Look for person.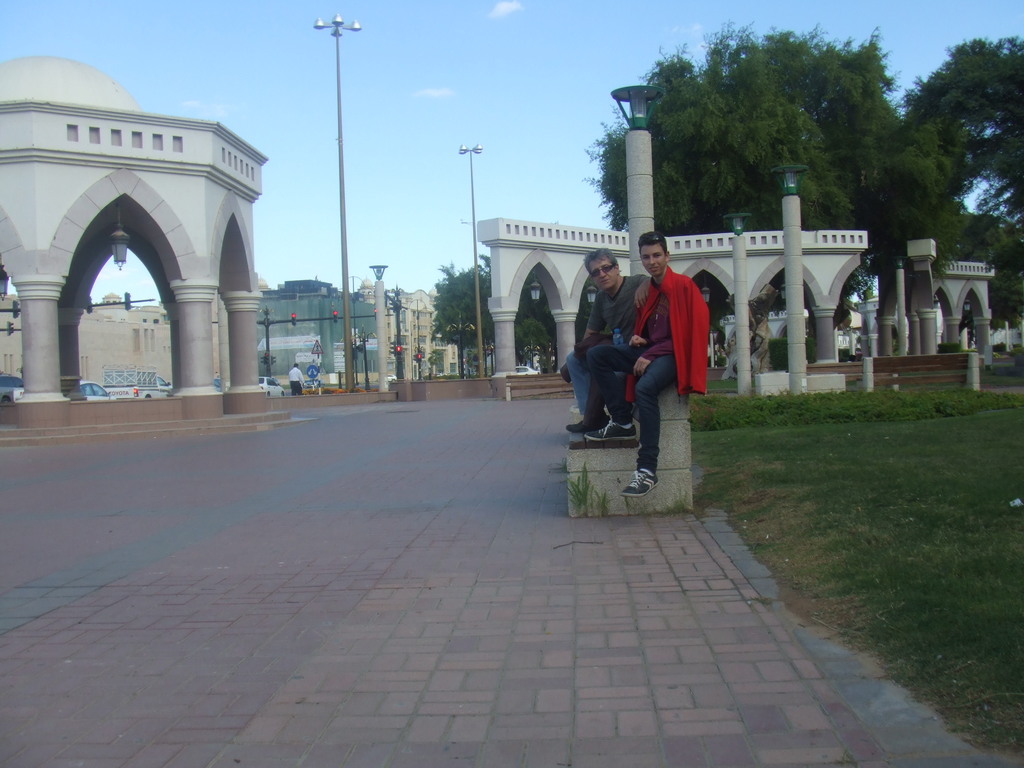
Found: pyautogui.locateOnScreen(613, 234, 713, 503).
